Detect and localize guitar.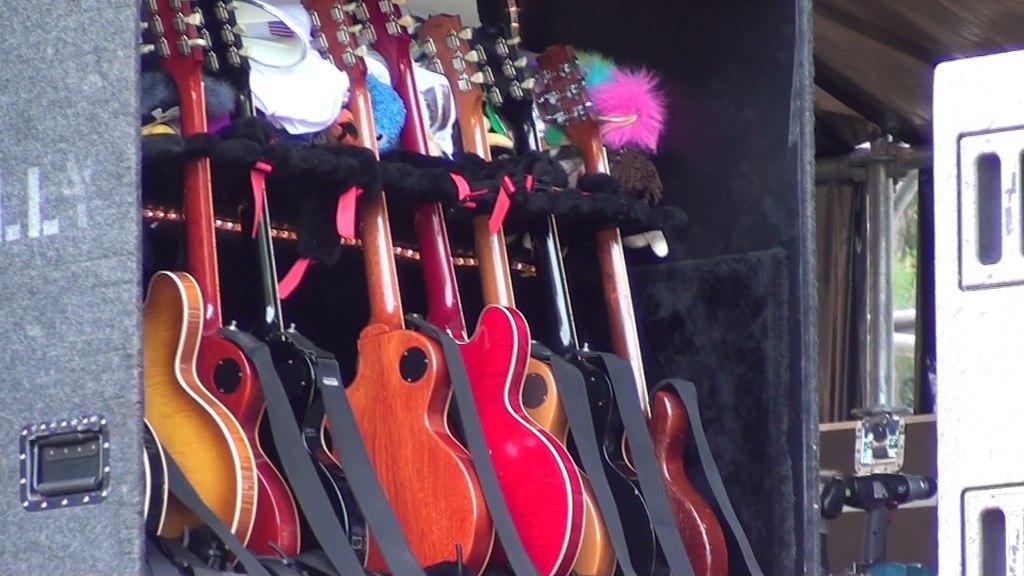
Localized at bbox=(199, 0, 382, 575).
